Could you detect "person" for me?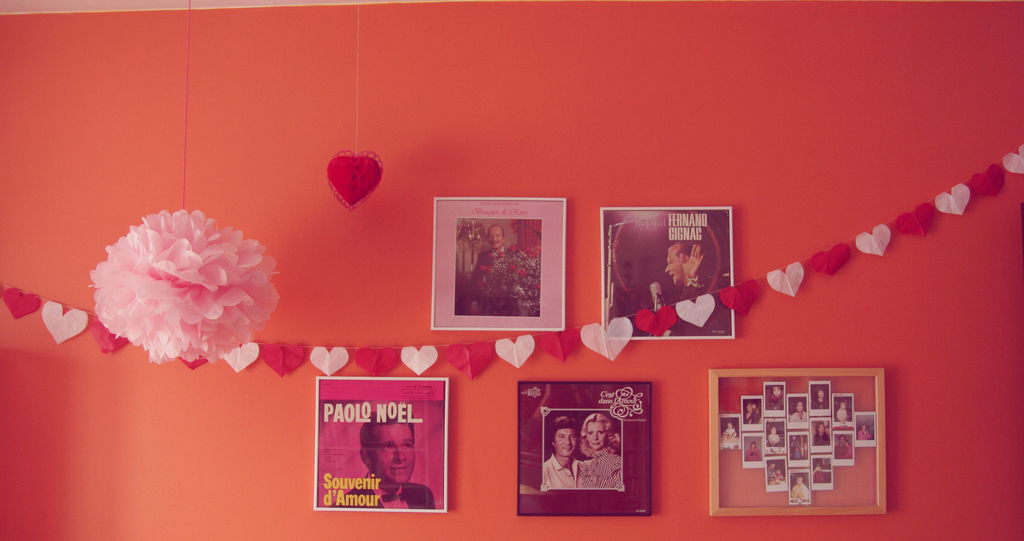
Detection result: [350, 409, 424, 496].
